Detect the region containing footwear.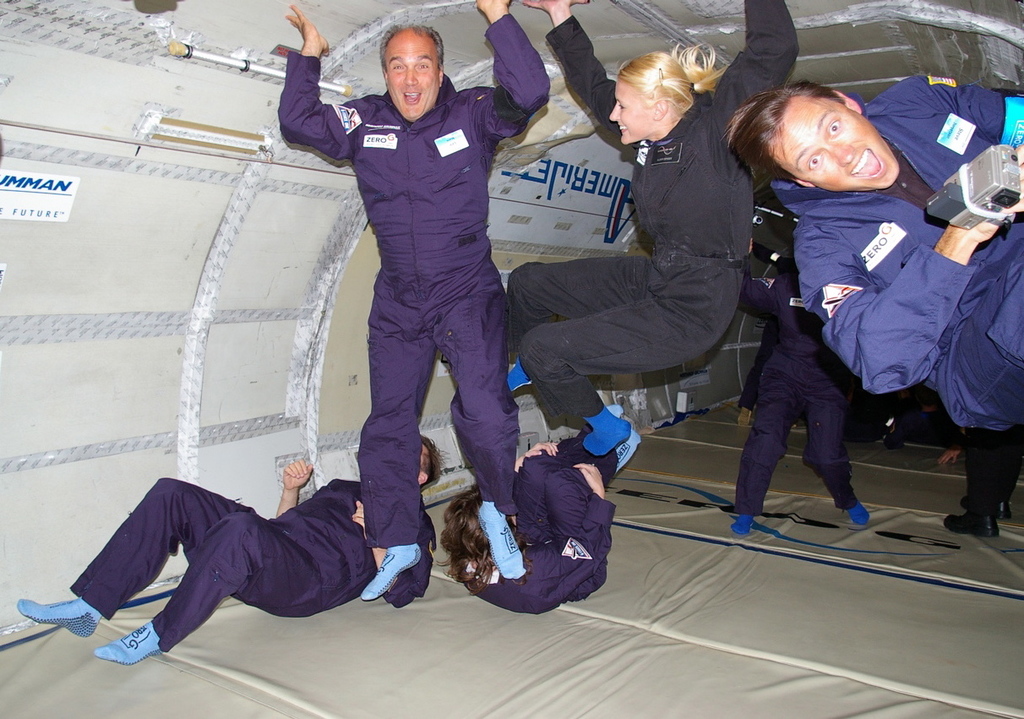
box=[472, 498, 526, 581].
